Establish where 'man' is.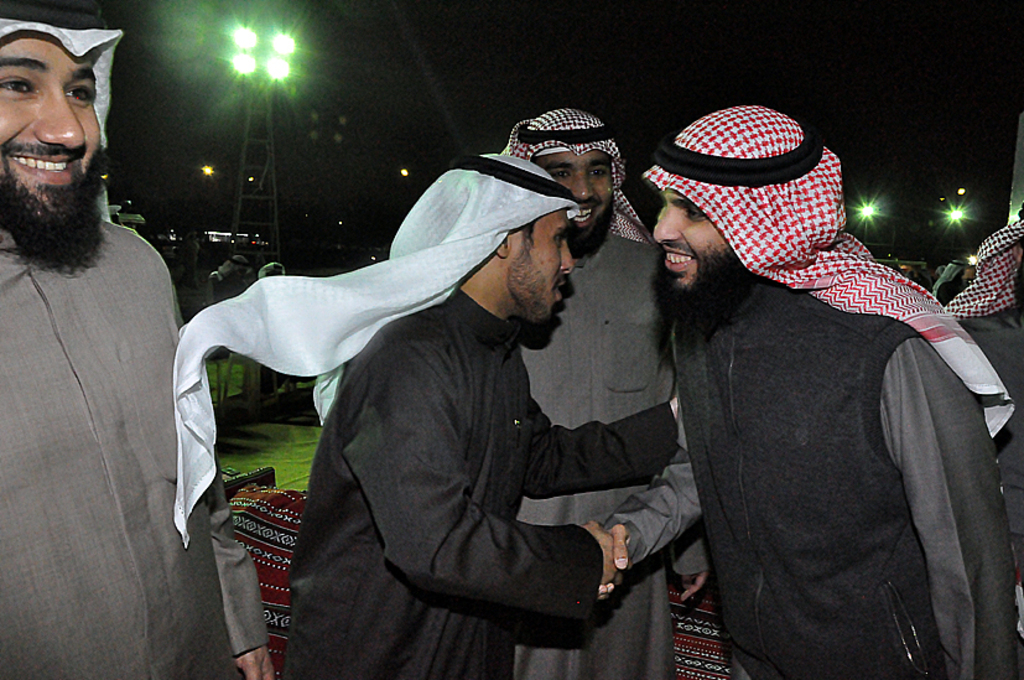
Established at detection(281, 157, 680, 679).
